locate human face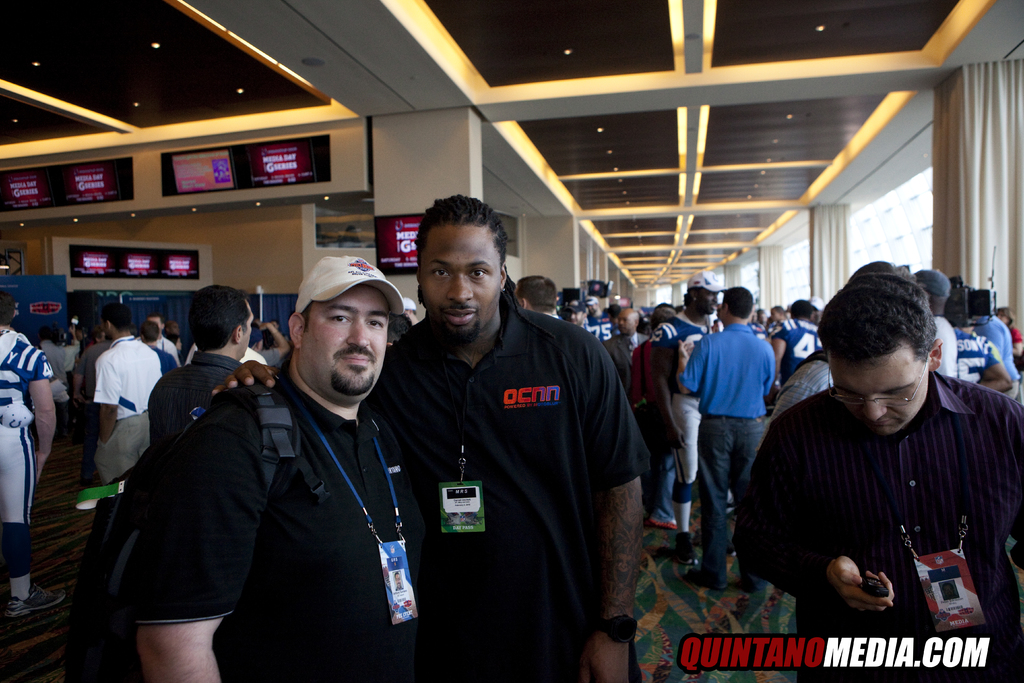
l=422, t=225, r=502, b=342
